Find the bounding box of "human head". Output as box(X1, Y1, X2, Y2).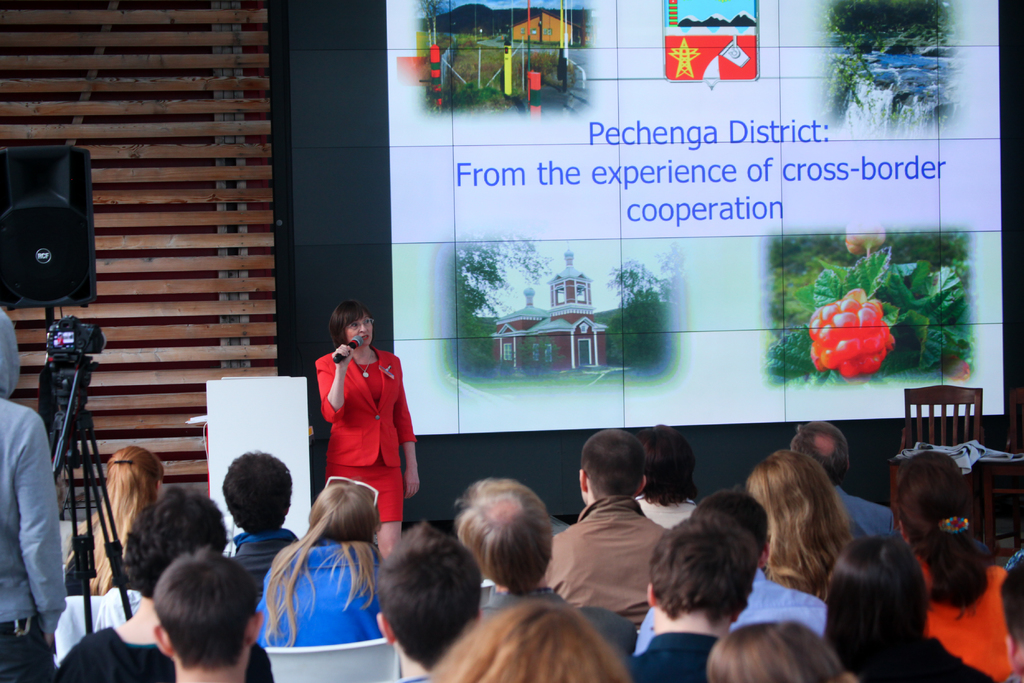
box(218, 449, 294, 534).
